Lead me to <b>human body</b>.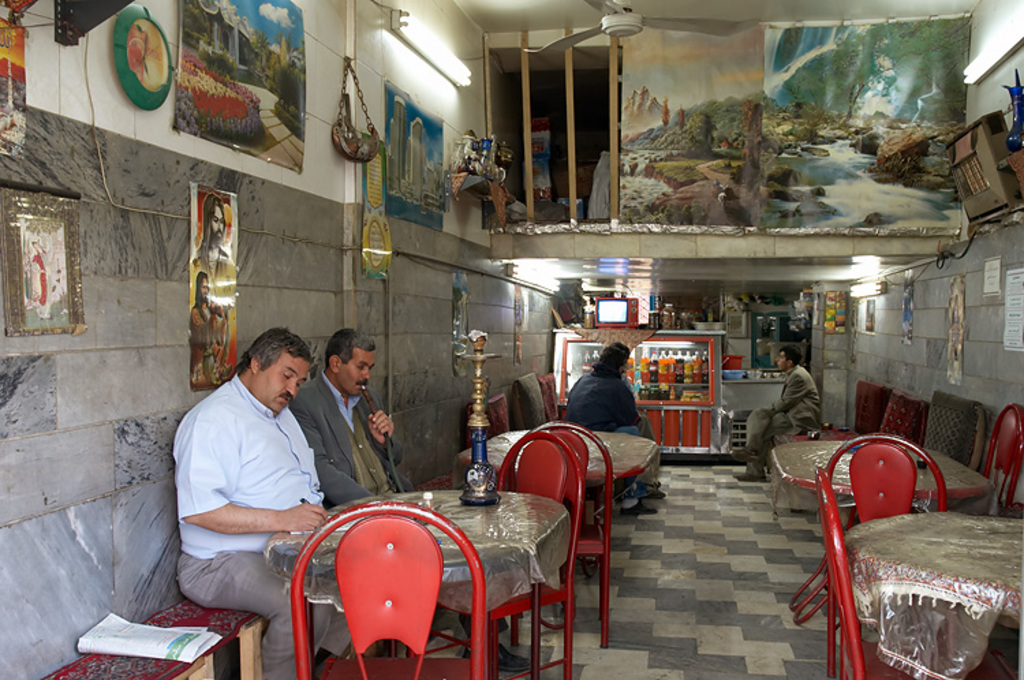
Lead to (x1=563, y1=370, x2=662, y2=509).
